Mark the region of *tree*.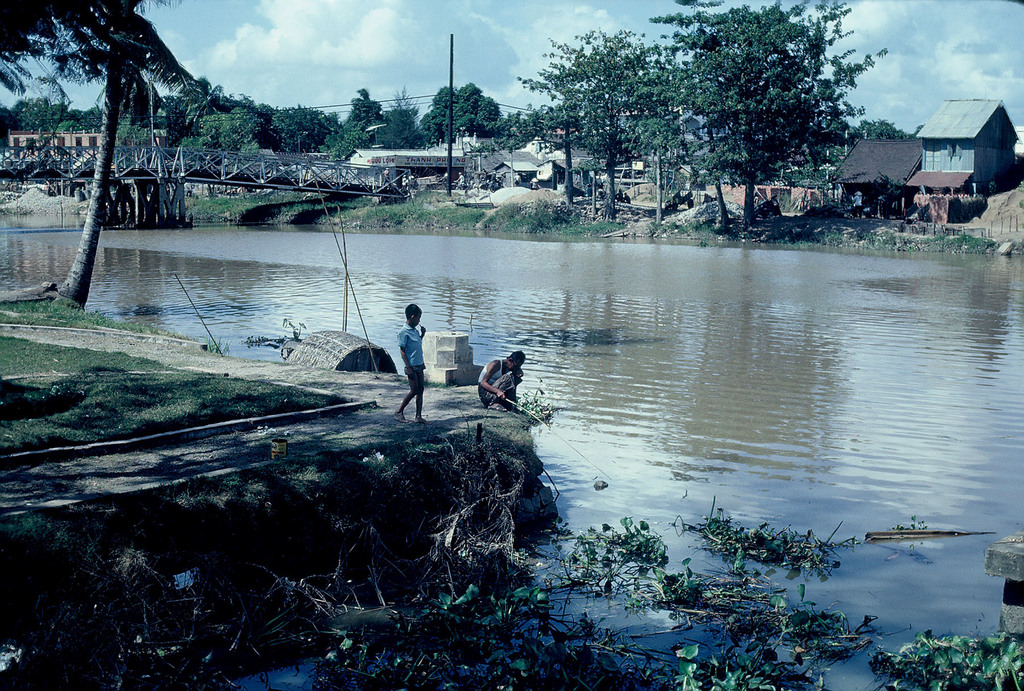
Region: detection(177, 73, 228, 157).
